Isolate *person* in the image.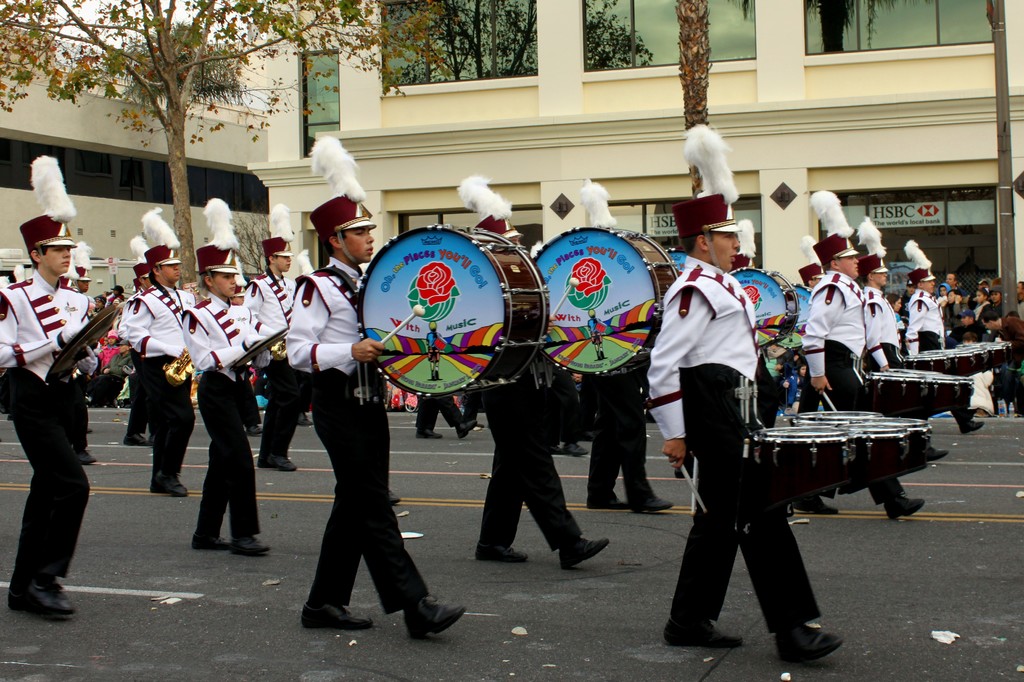
Isolated region: 472:178:605:571.
